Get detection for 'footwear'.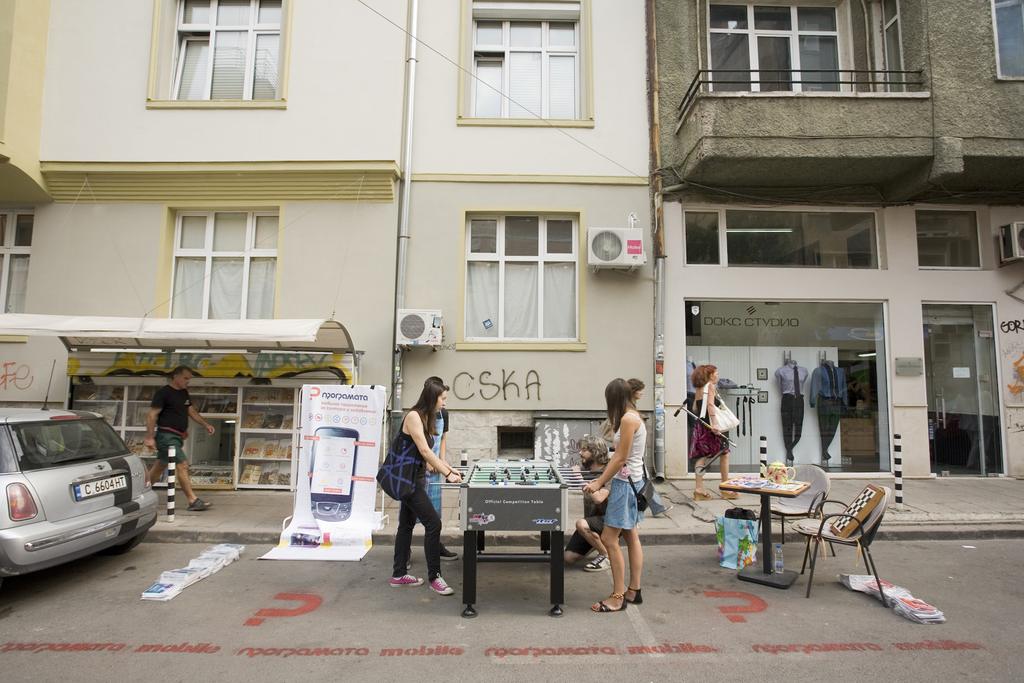
Detection: box(191, 494, 218, 511).
